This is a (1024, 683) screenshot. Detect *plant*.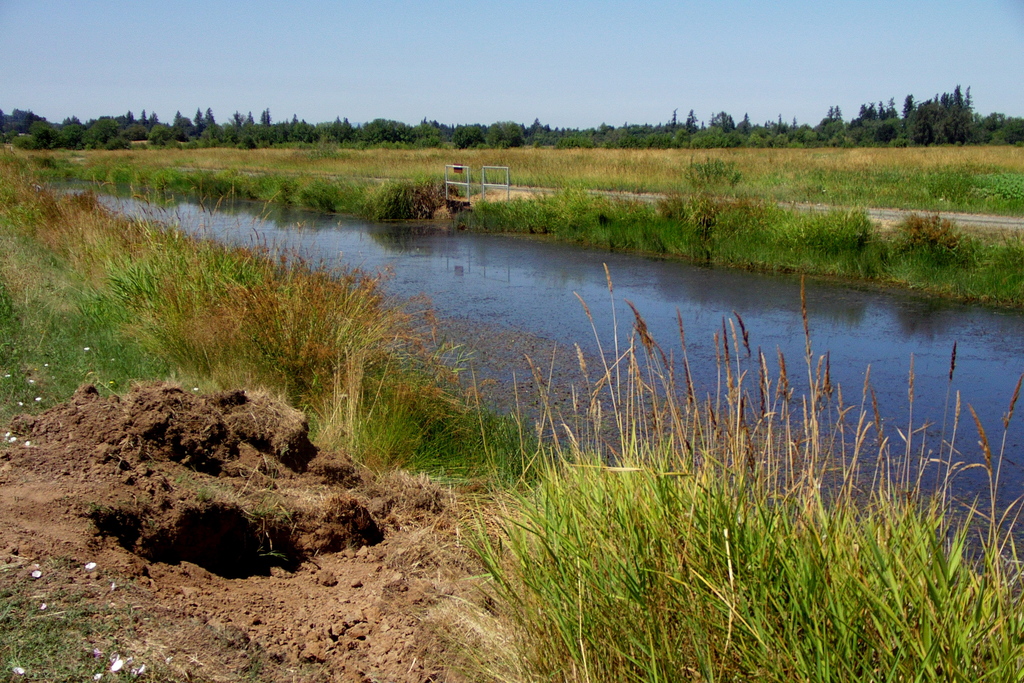
bbox=(444, 307, 976, 667).
